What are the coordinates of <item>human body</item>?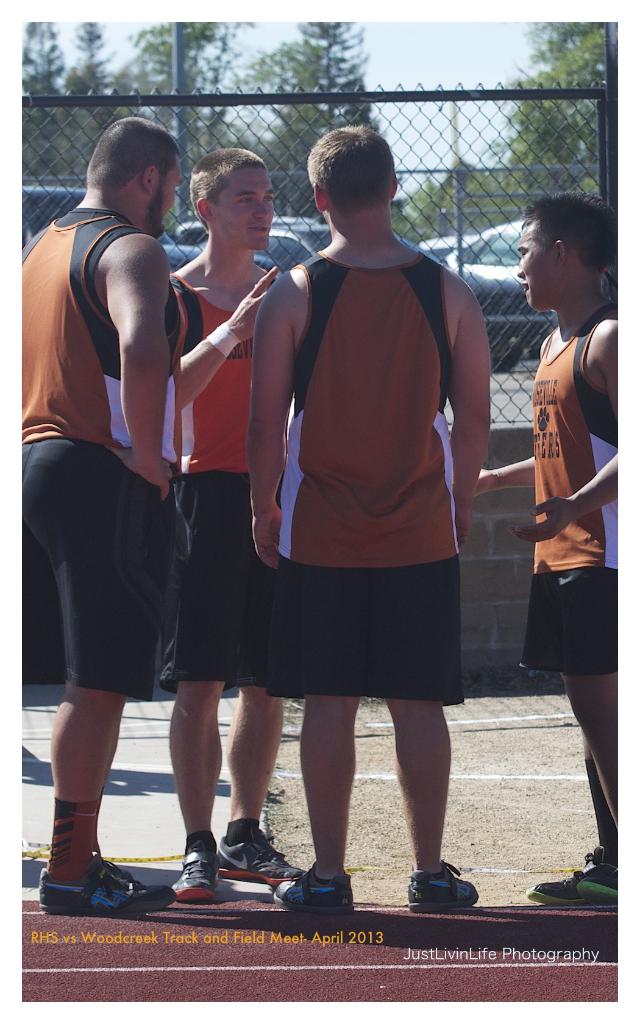
select_region(159, 147, 282, 911).
